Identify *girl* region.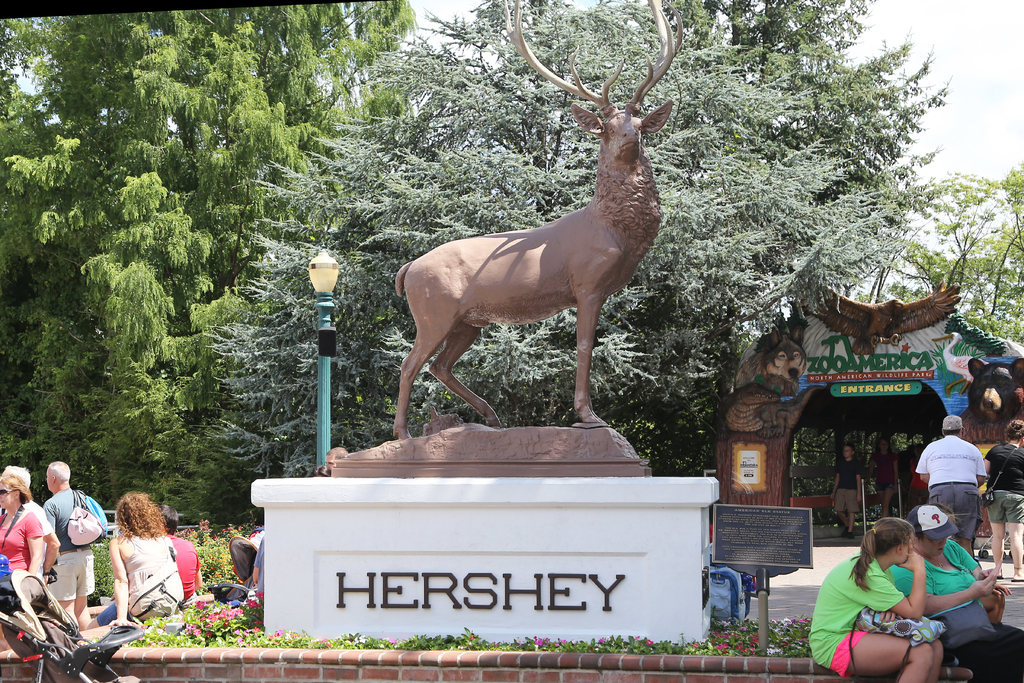
Region: [left=86, top=493, right=179, bottom=628].
